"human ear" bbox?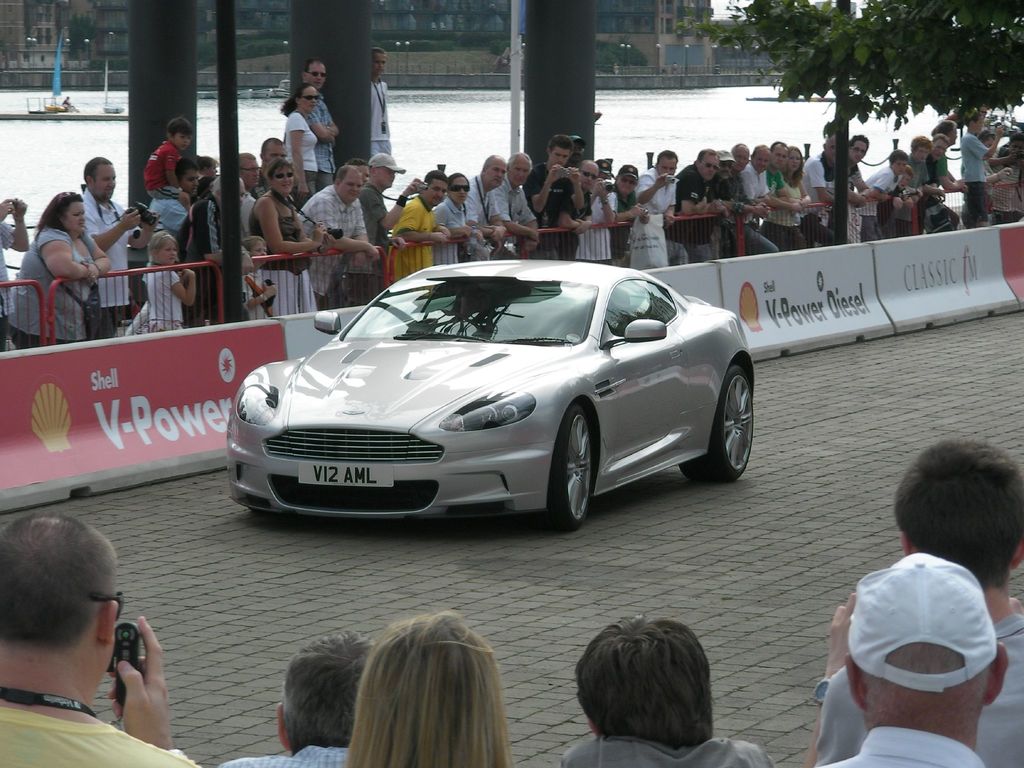
(x1=1011, y1=543, x2=1023, y2=572)
